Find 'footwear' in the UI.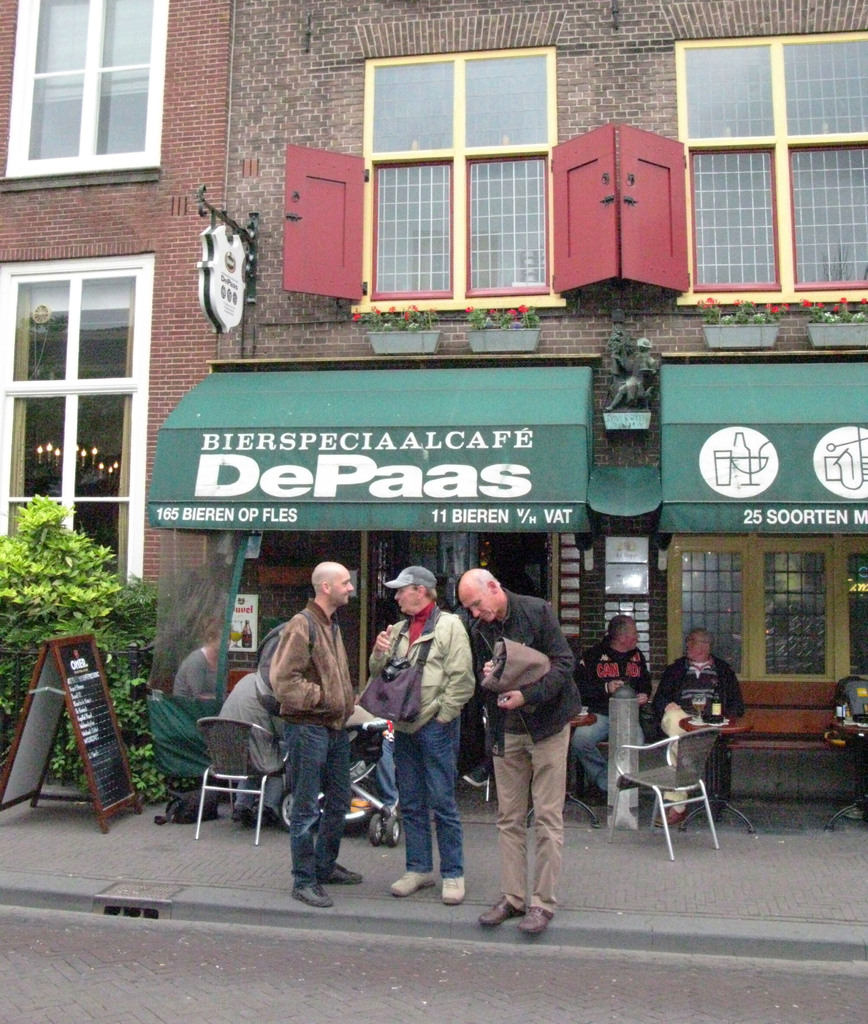
UI element at detection(518, 905, 555, 933).
